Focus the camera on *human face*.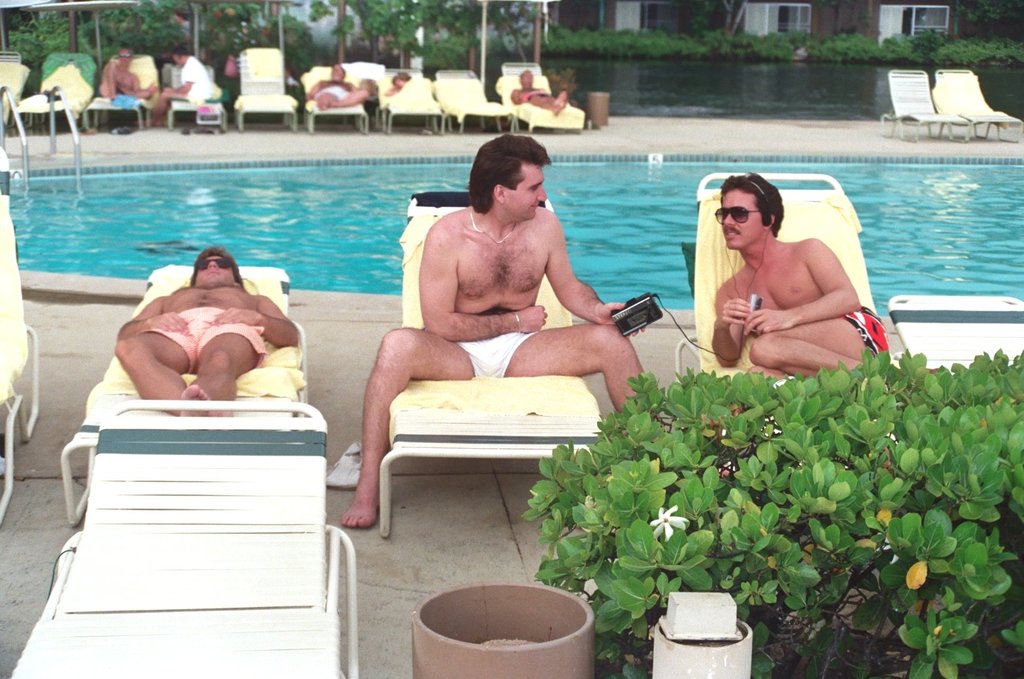
Focus region: 503/162/548/214.
